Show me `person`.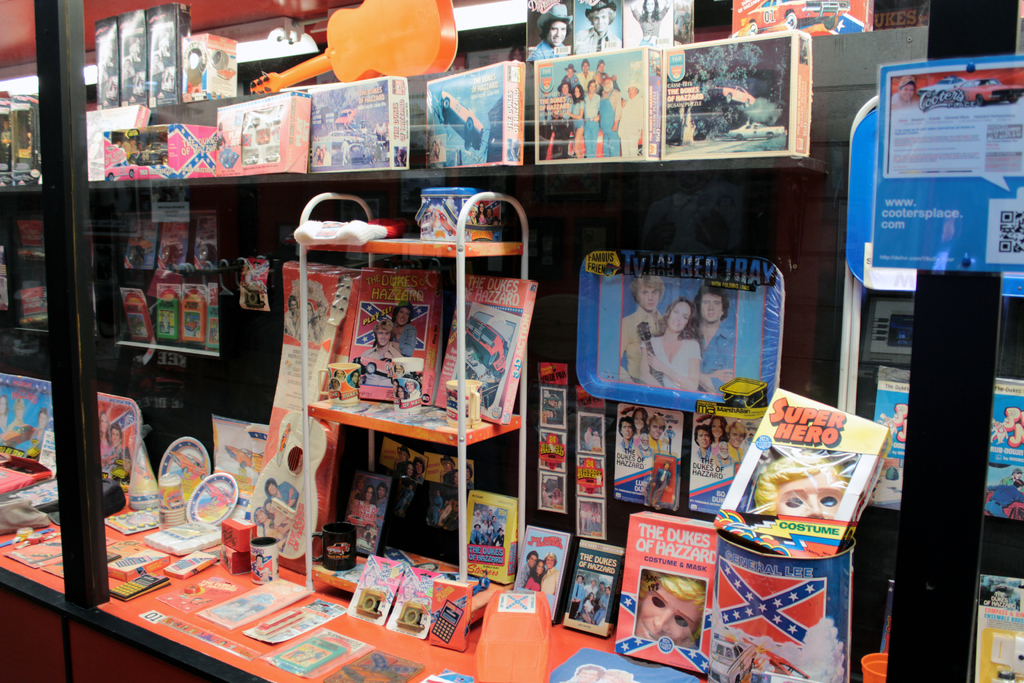
`person` is here: (left=685, top=280, right=732, bottom=406).
